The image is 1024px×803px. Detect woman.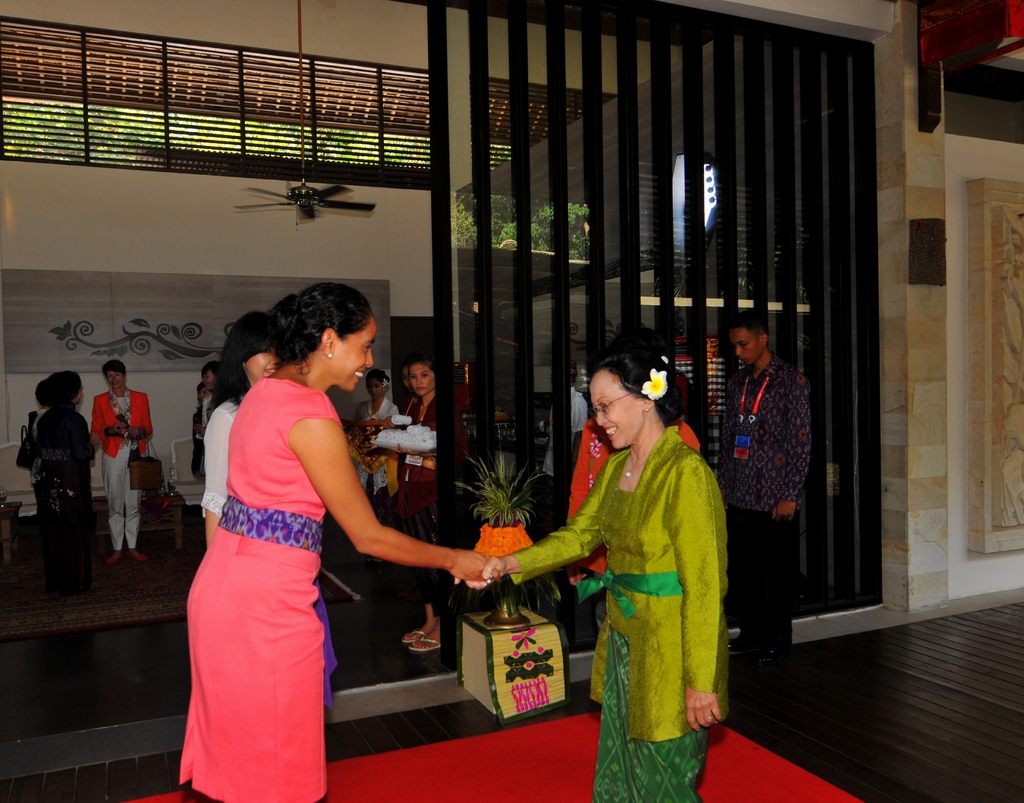
Detection: 566,335,699,710.
